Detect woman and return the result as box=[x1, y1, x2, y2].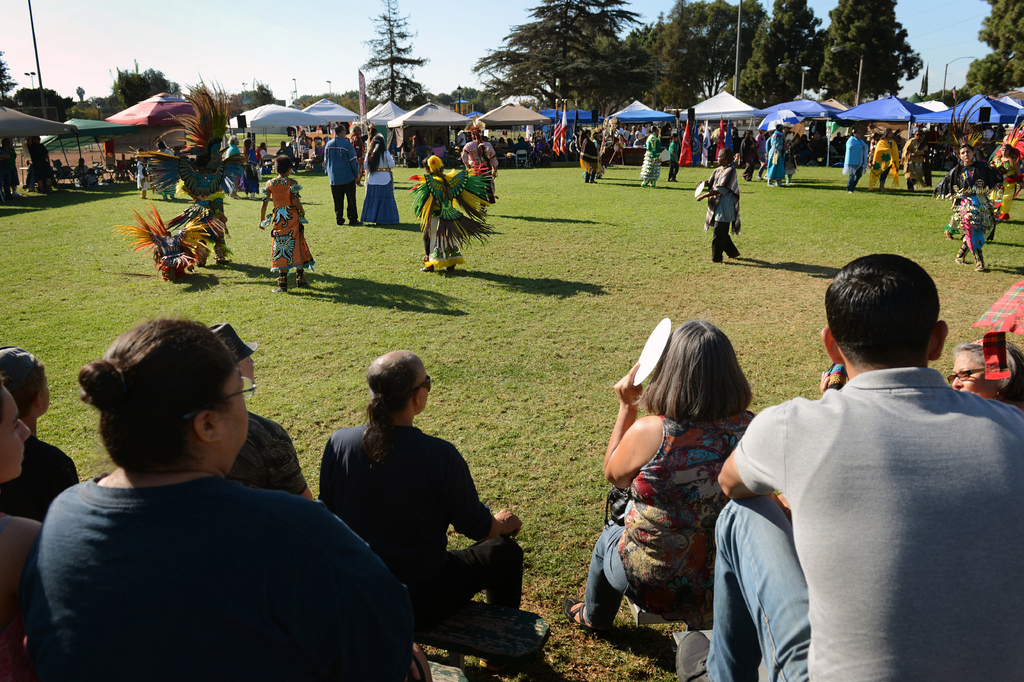
box=[951, 338, 1023, 414].
